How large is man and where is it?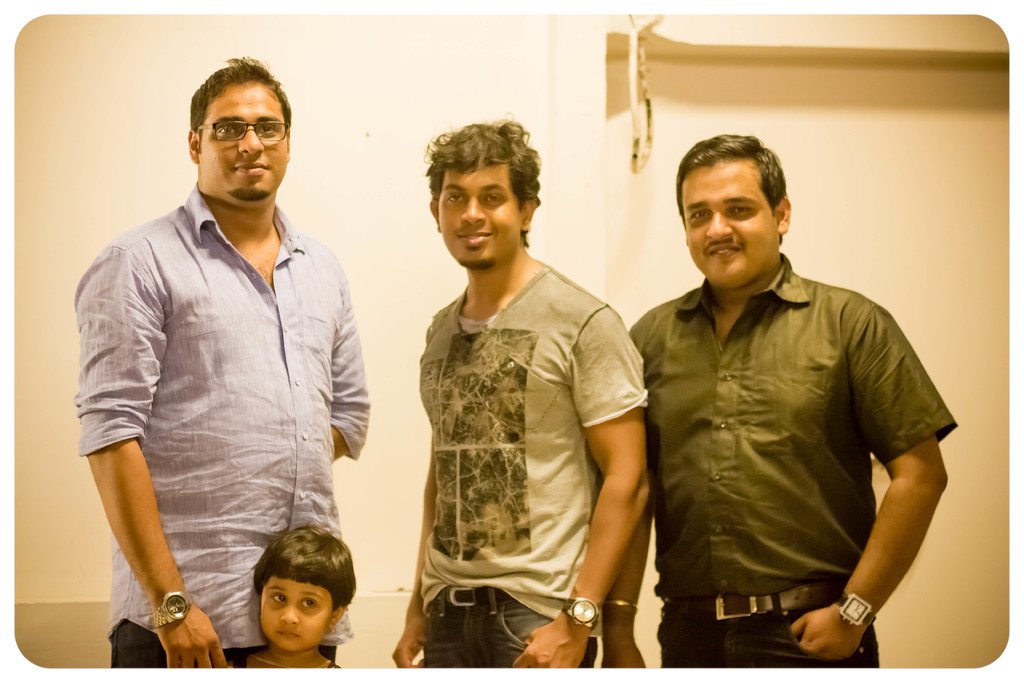
Bounding box: locate(603, 131, 957, 666).
